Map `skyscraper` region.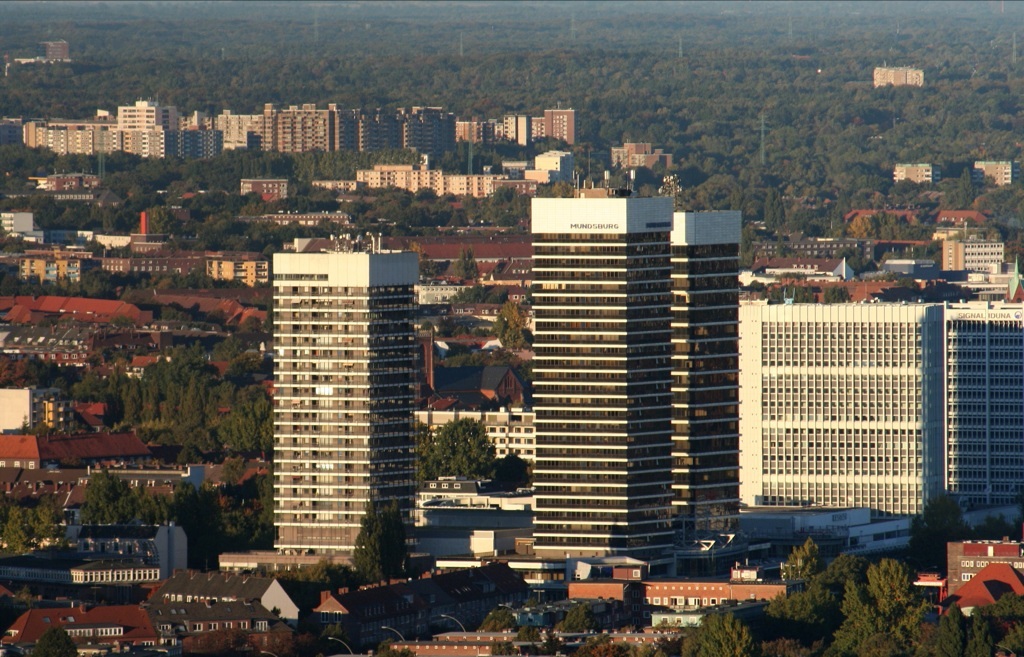
Mapped to left=525, top=183, right=679, bottom=580.
